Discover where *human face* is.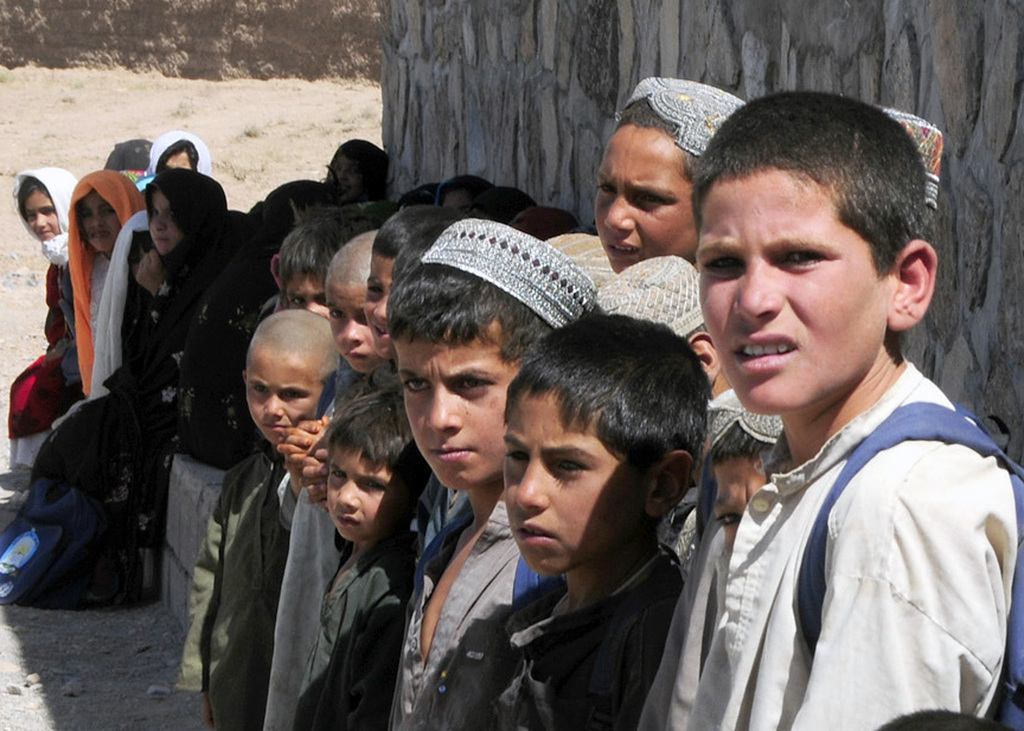
Discovered at <box>504,385,647,574</box>.
